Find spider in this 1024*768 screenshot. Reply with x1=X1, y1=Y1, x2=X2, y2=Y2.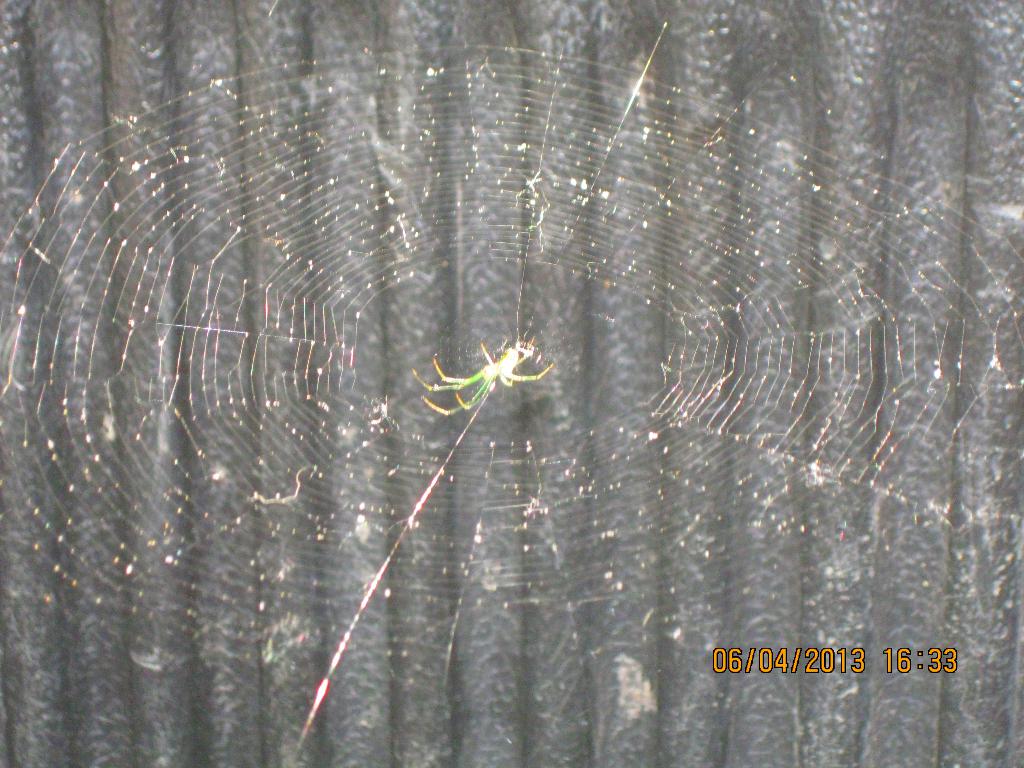
x1=411, y1=328, x2=555, y2=419.
